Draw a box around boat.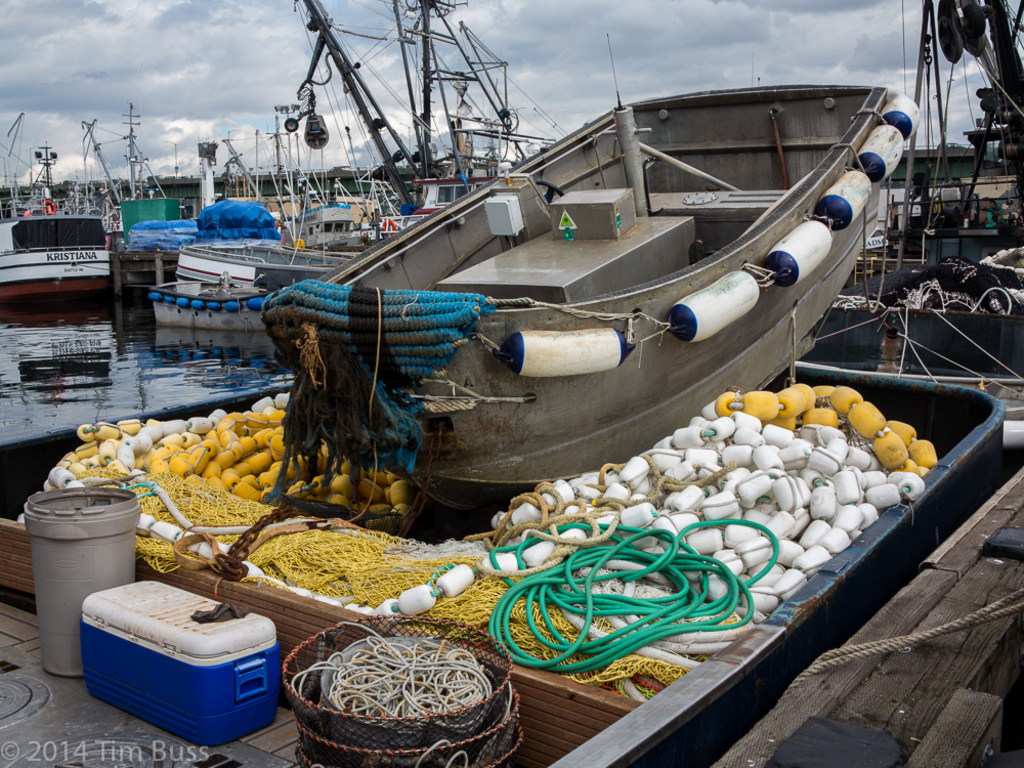
(0, 359, 994, 767).
